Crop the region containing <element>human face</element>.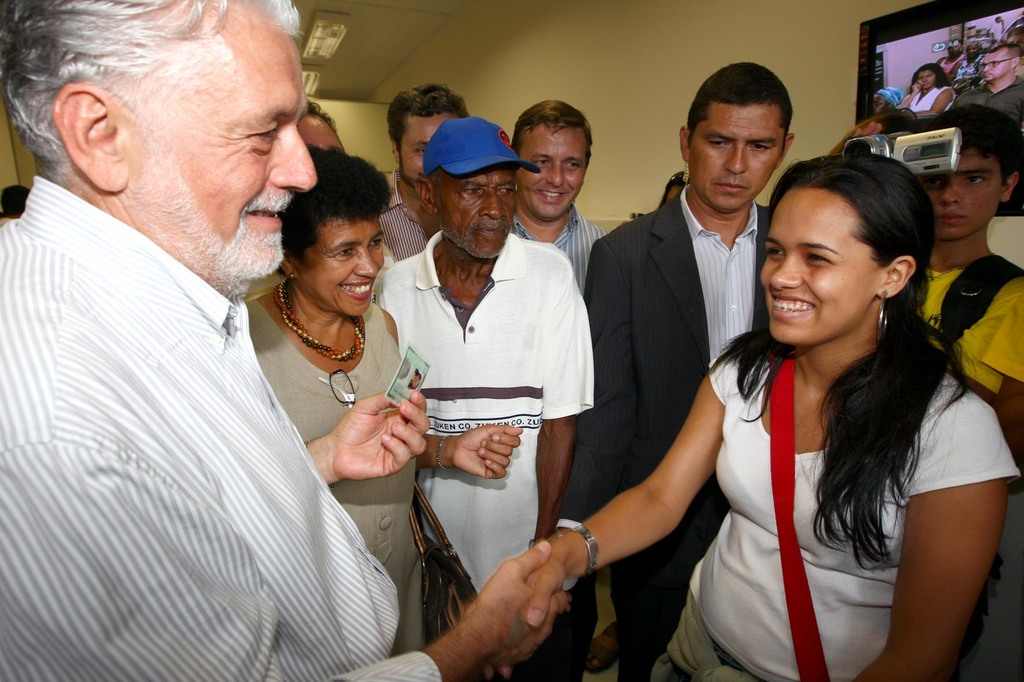
Crop region: <box>911,68,934,89</box>.
